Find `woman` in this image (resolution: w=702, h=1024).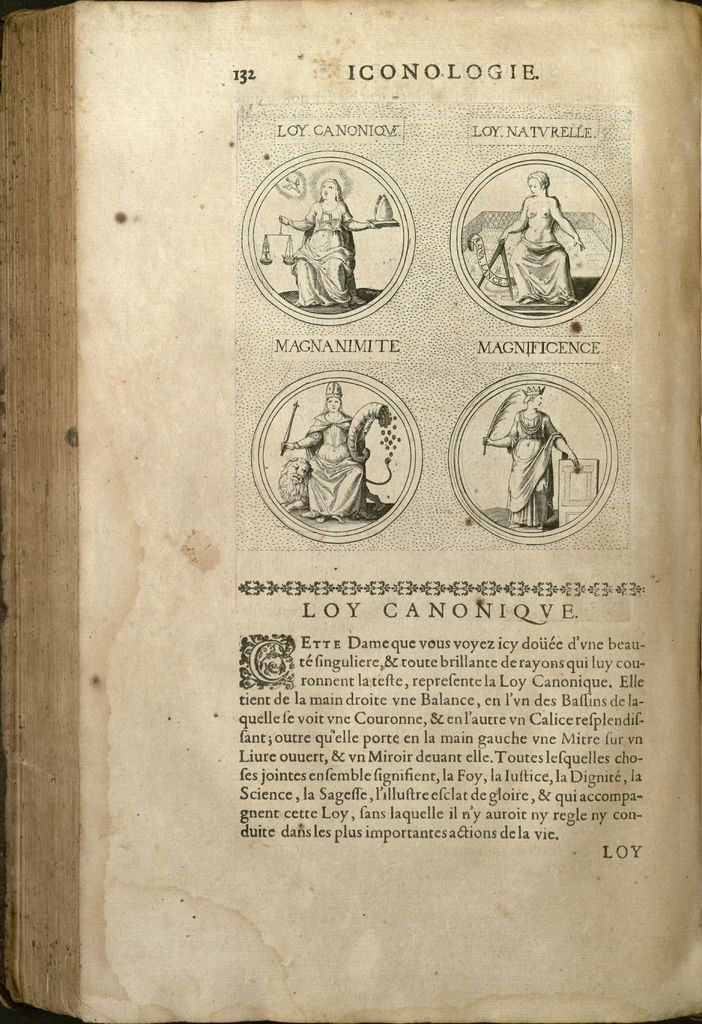
[left=484, top=390, right=578, bottom=538].
